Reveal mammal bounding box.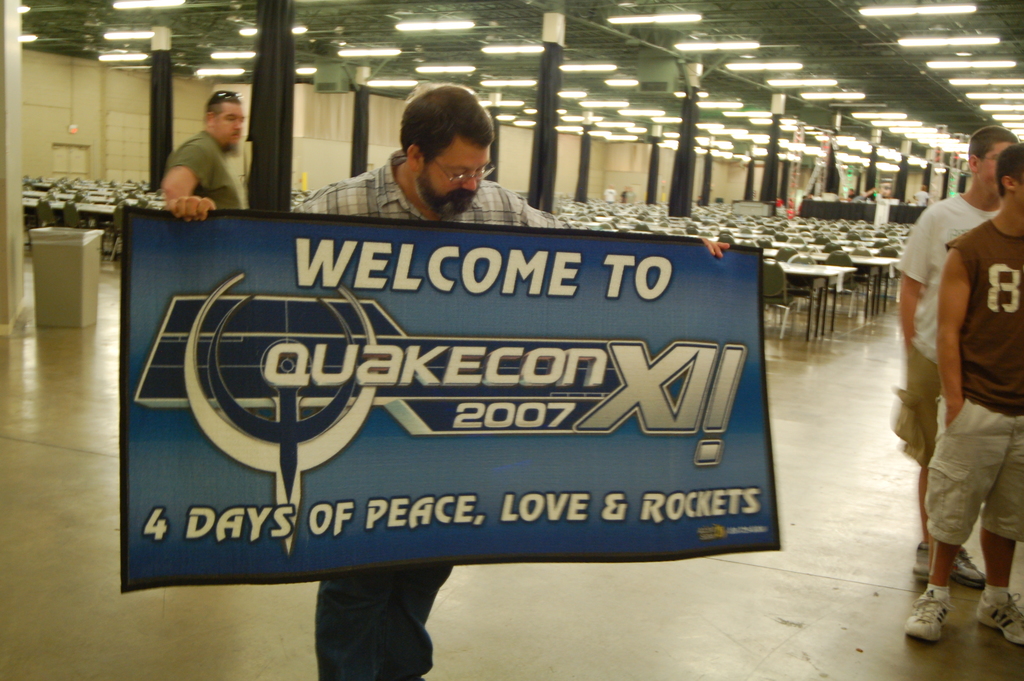
Revealed: [164, 88, 244, 209].
